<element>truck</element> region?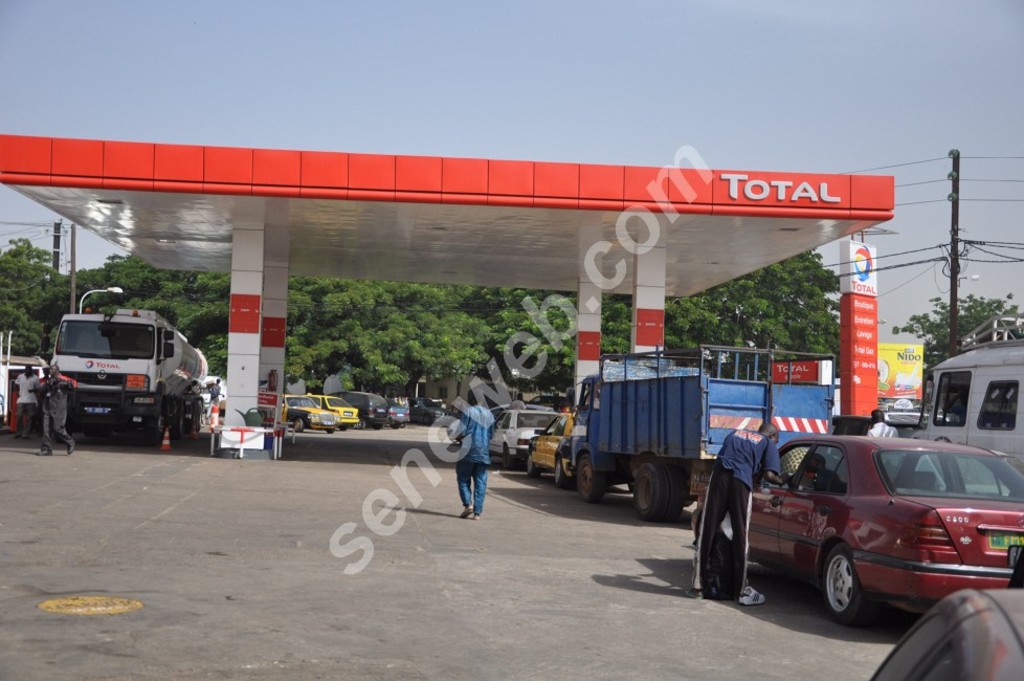
(left=885, top=336, right=1023, bottom=483)
